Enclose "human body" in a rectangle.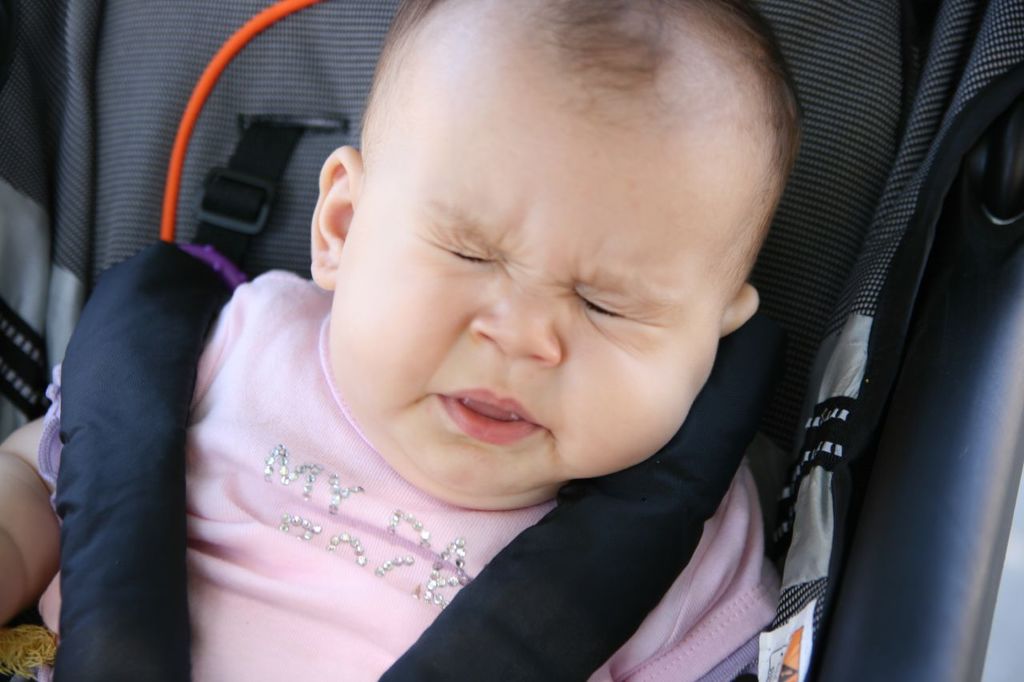
rect(0, 0, 787, 681).
